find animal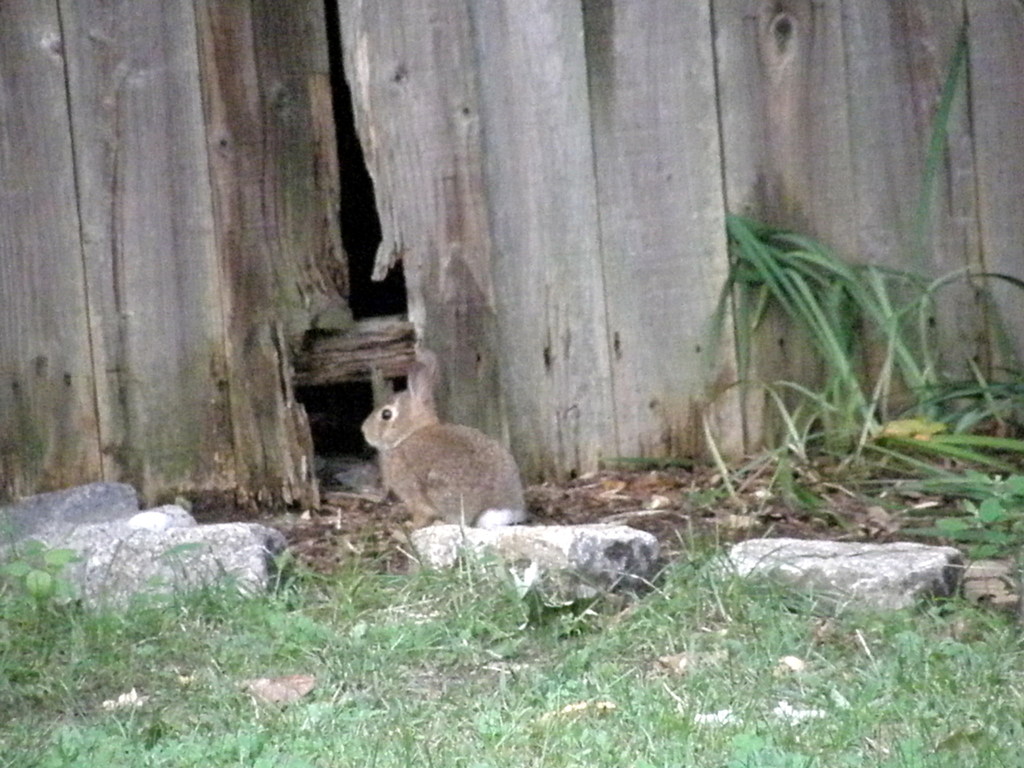
(356,348,527,532)
